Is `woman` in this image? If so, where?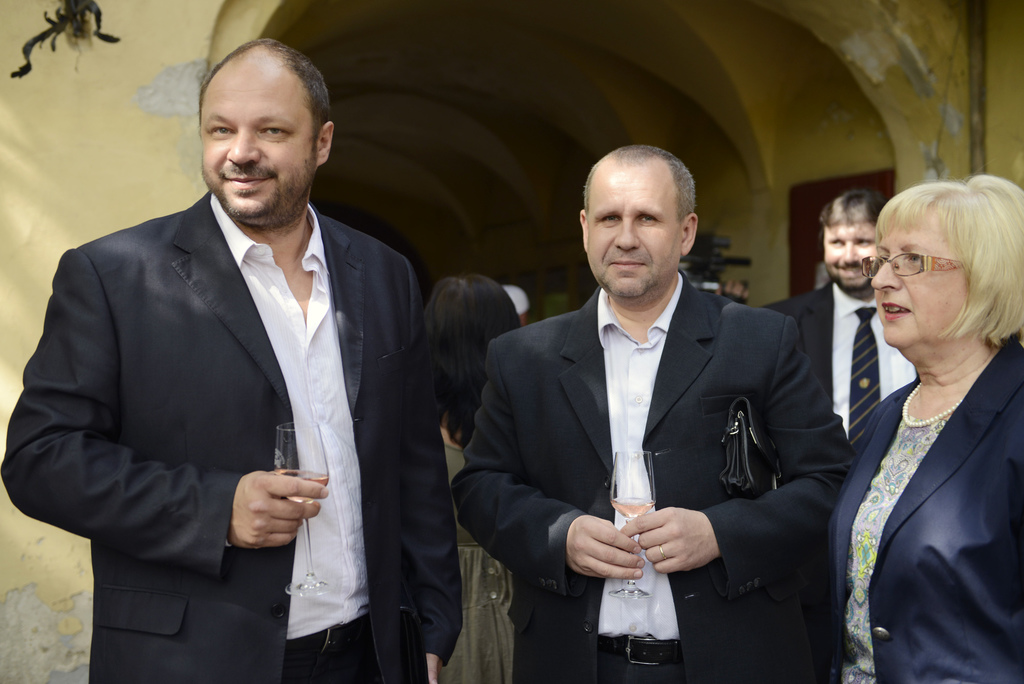
Yes, at Rect(820, 168, 1023, 671).
